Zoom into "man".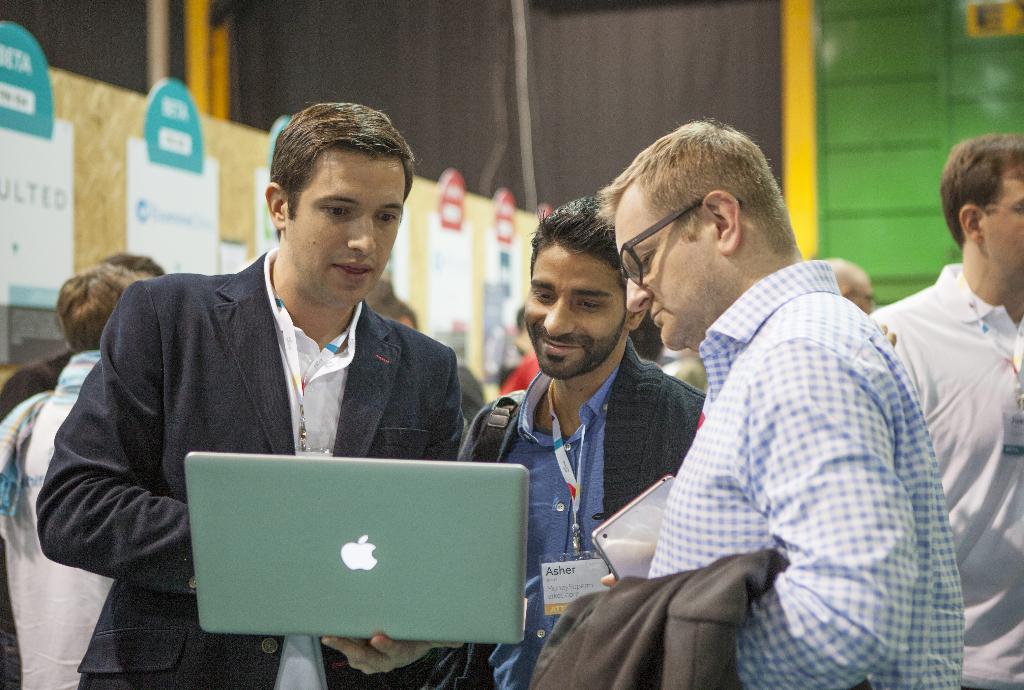
Zoom target: [x1=33, y1=101, x2=503, y2=689].
